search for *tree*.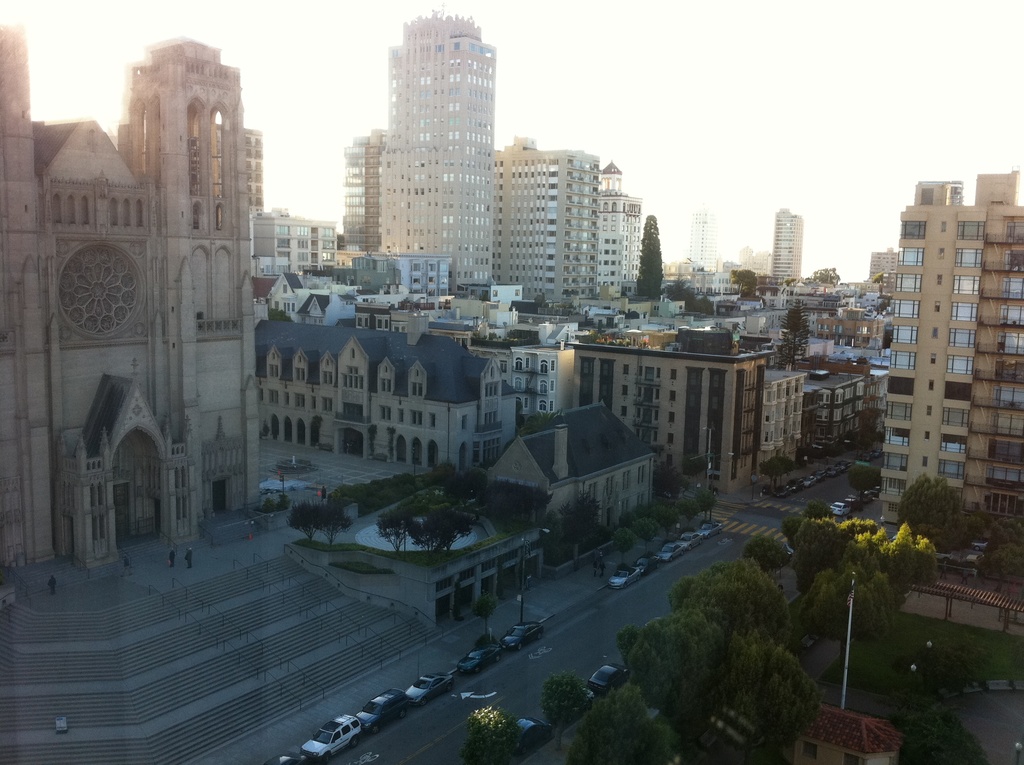
Found at 632/216/666/300.
